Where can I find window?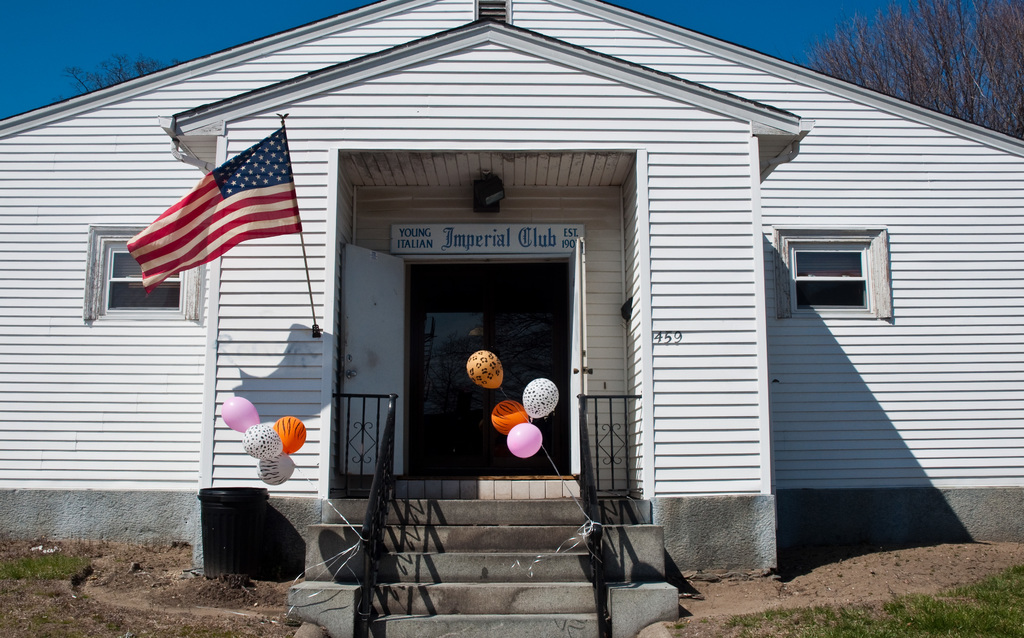
You can find it at bbox=[100, 239, 189, 314].
